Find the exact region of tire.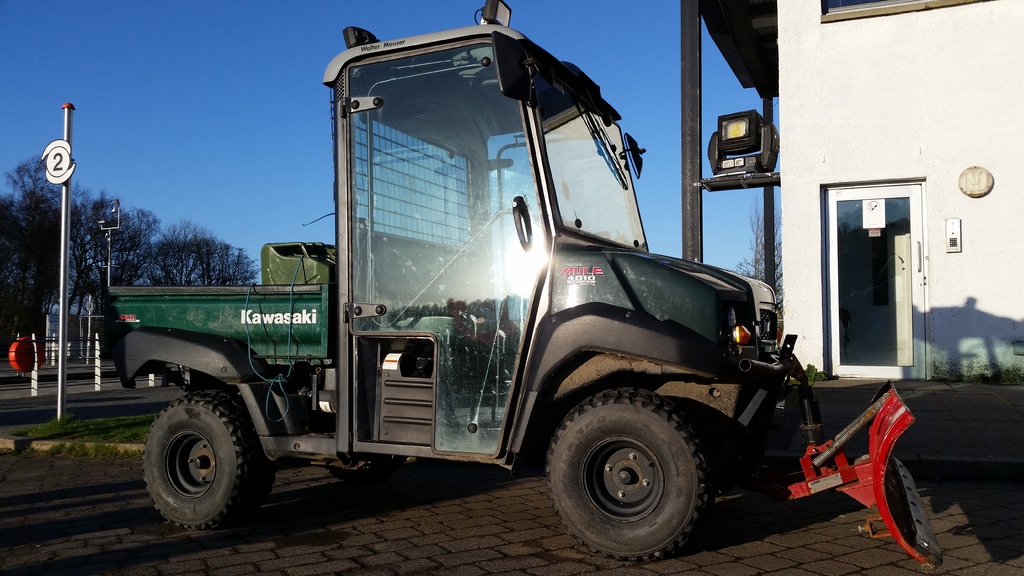
Exact region: {"x1": 142, "y1": 387, "x2": 260, "y2": 520}.
